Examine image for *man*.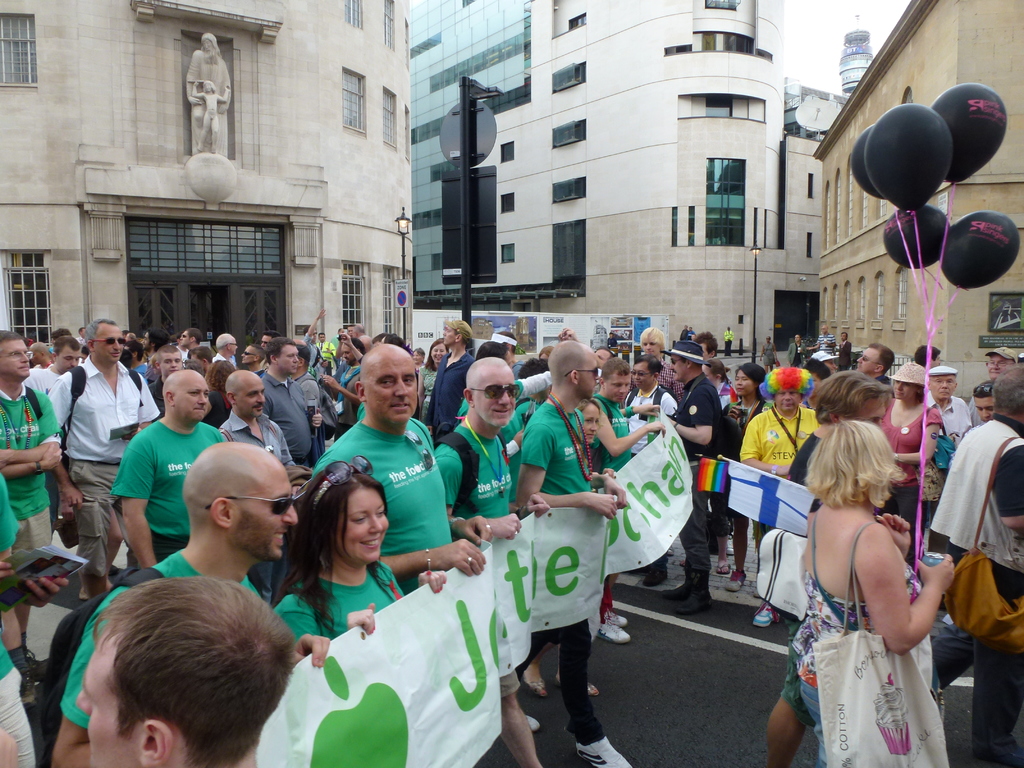
Examination result: 787 333 810 362.
